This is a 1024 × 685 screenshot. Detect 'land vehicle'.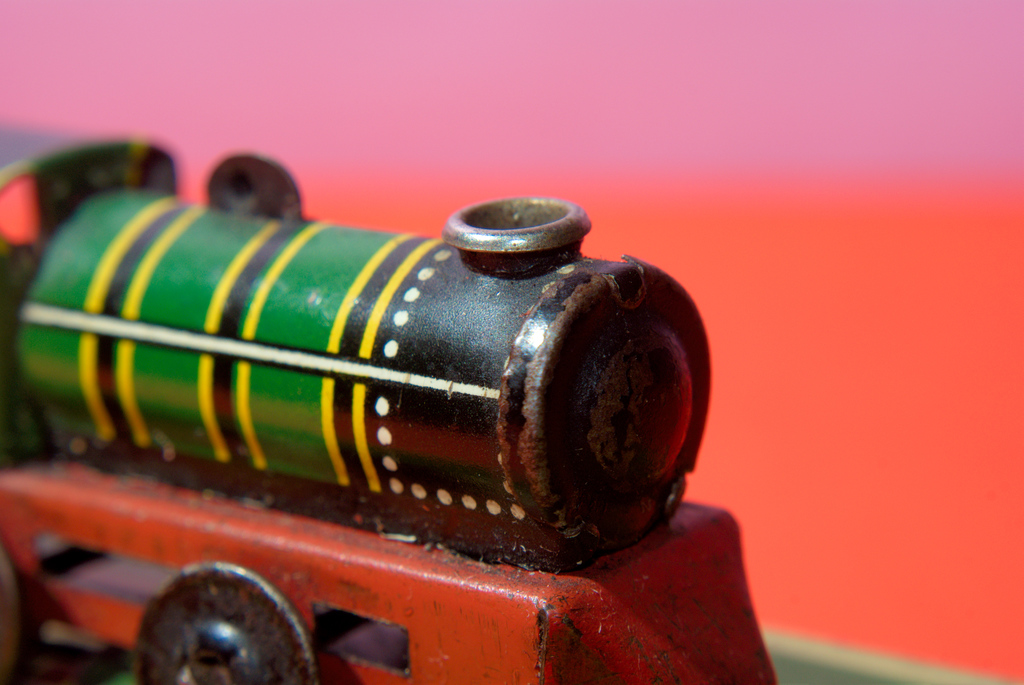
[left=2, top=138, right=772, bottom=682].
